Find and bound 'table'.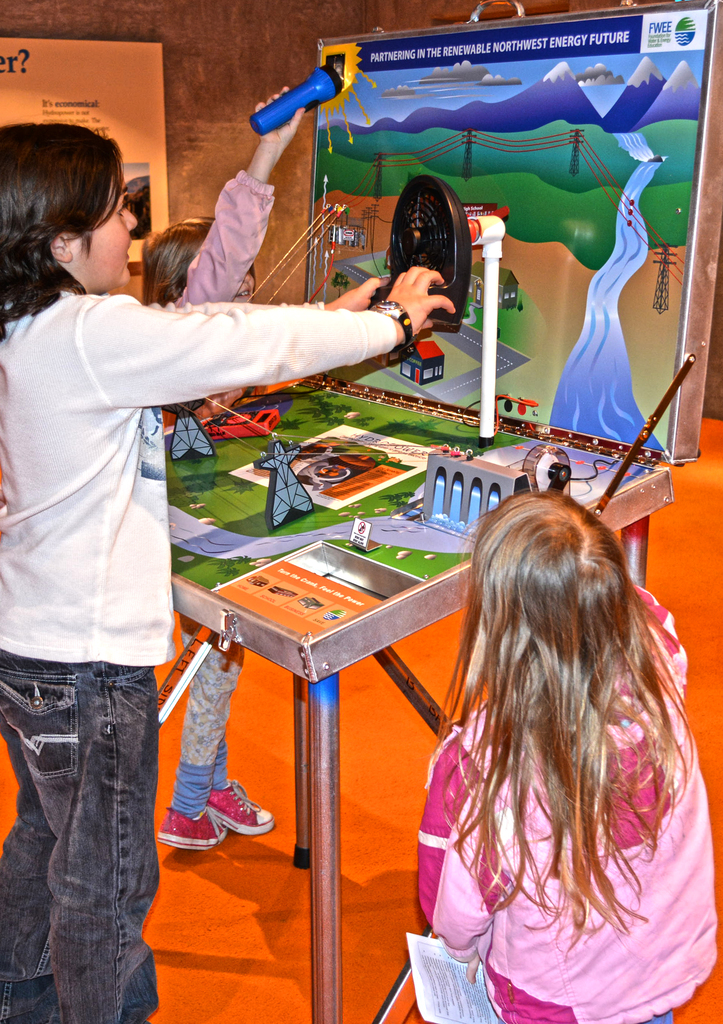
Bound: locate(81, 333, 635, 1023).
